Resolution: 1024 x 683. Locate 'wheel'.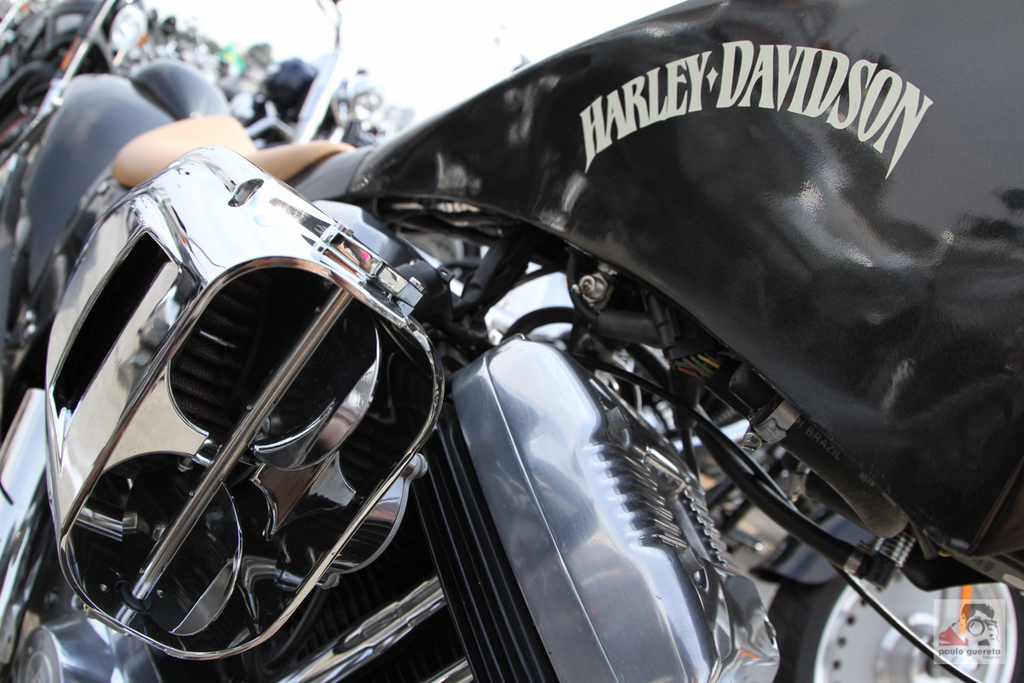
(768, 573, 1023, 682).
